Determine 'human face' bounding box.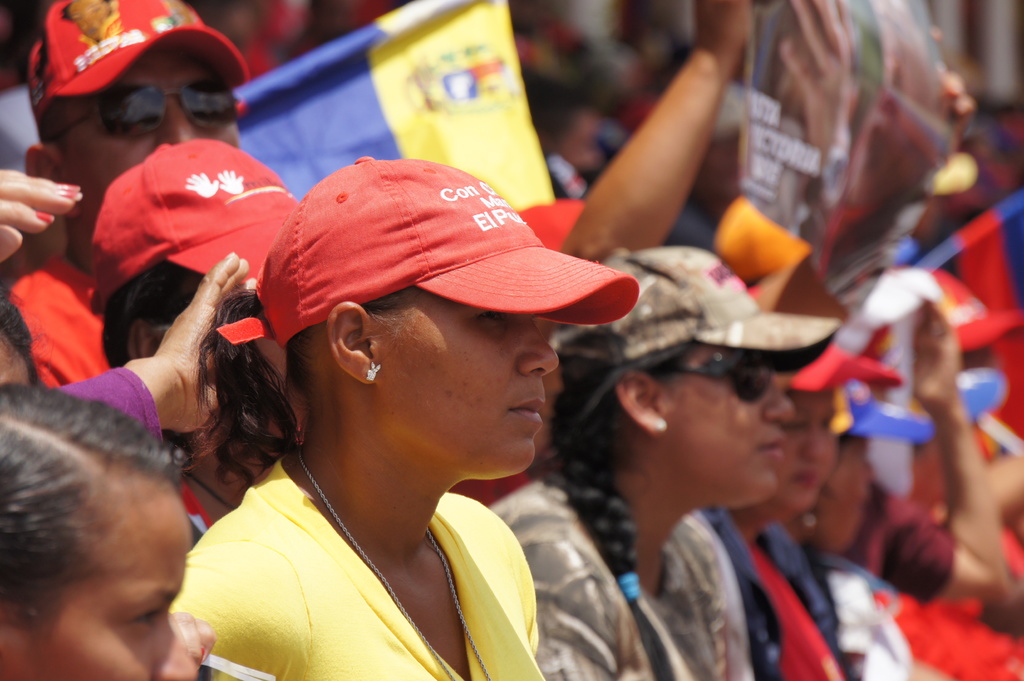
Determined: 660/340/792/508.
